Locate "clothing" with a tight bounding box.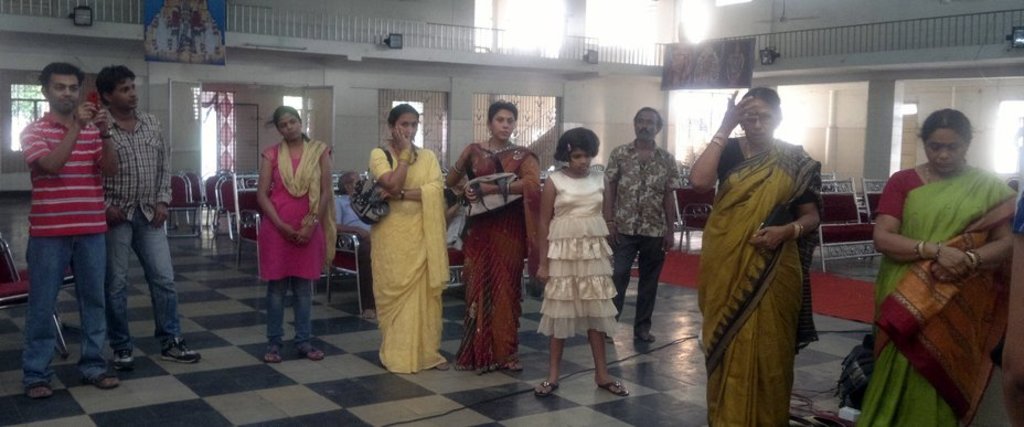
[left=538, top=168, right=617, bottom=341].
